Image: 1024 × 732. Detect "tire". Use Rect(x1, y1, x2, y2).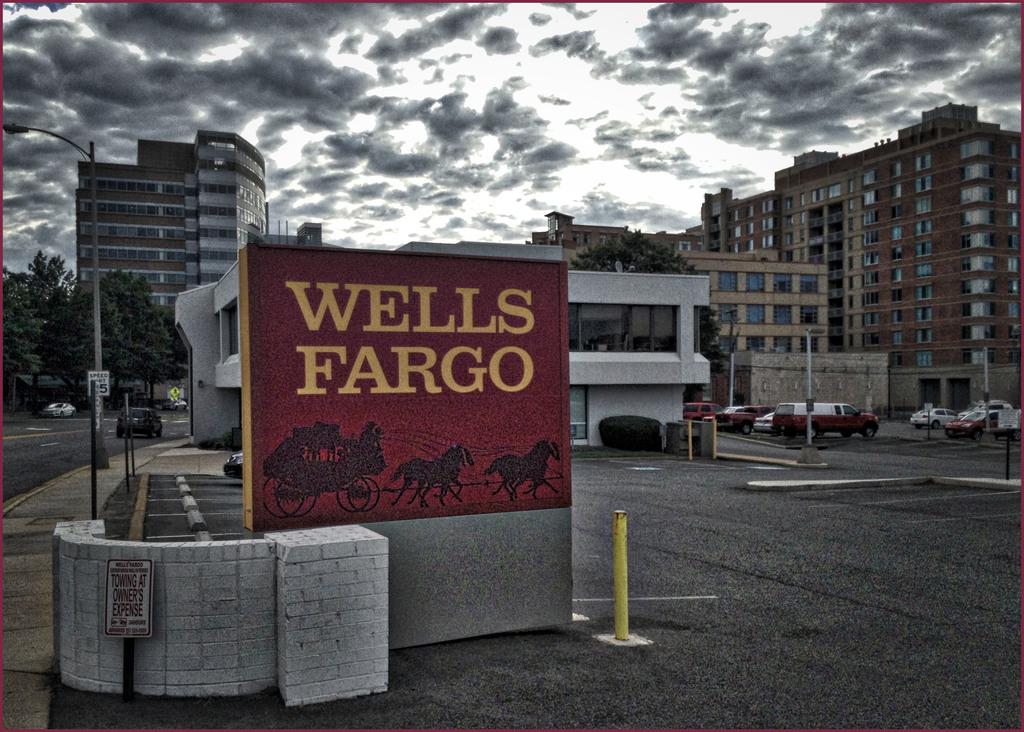
Rect(117, 431, 122, 435).
